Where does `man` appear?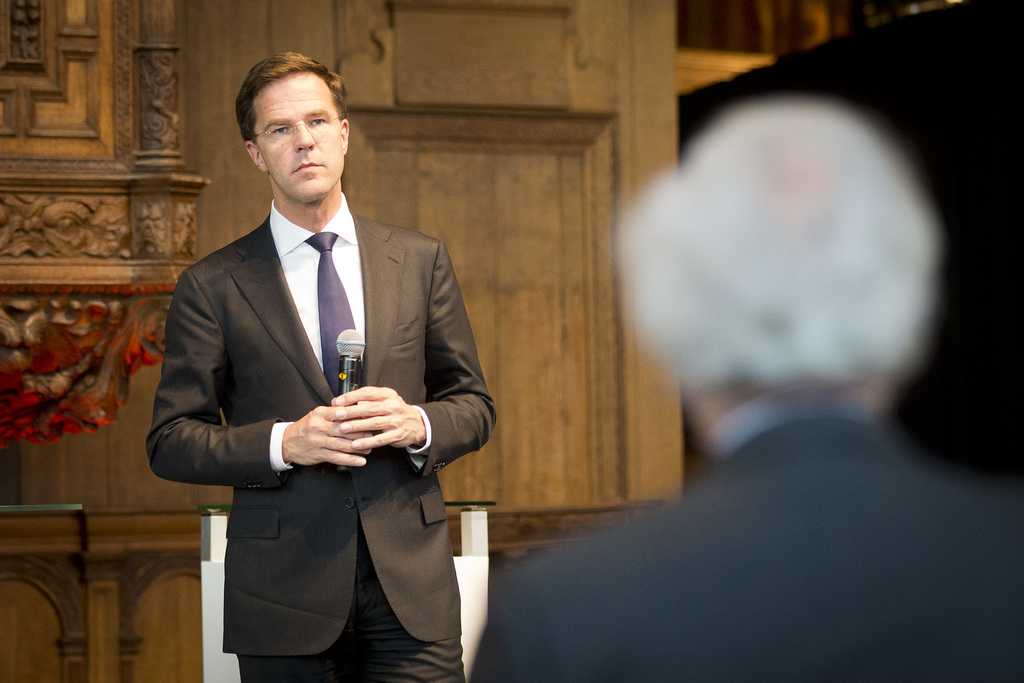
Appears at [142,43,489,679].
